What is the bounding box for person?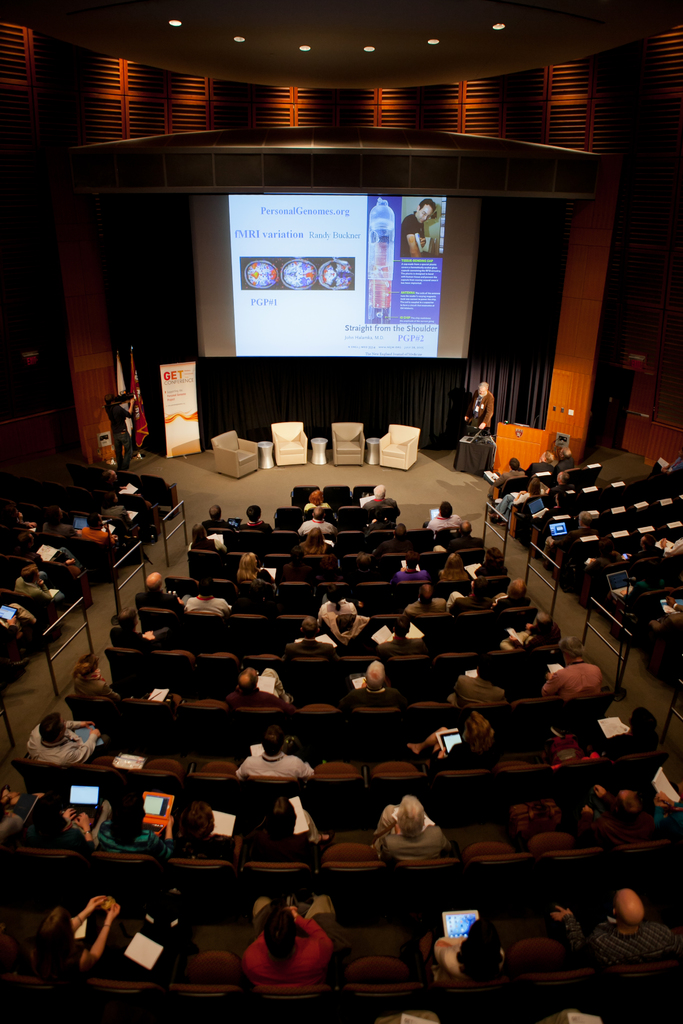
box(233, 552, 276, 588).
